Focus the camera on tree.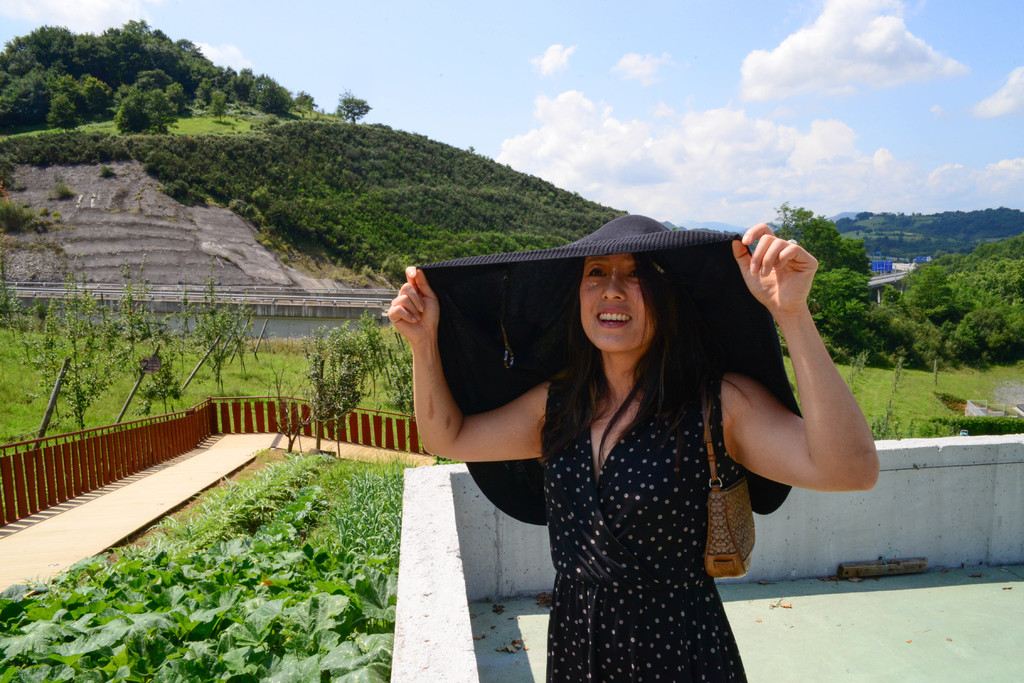
Focus region: <box>893,236,1023,362</box>.
